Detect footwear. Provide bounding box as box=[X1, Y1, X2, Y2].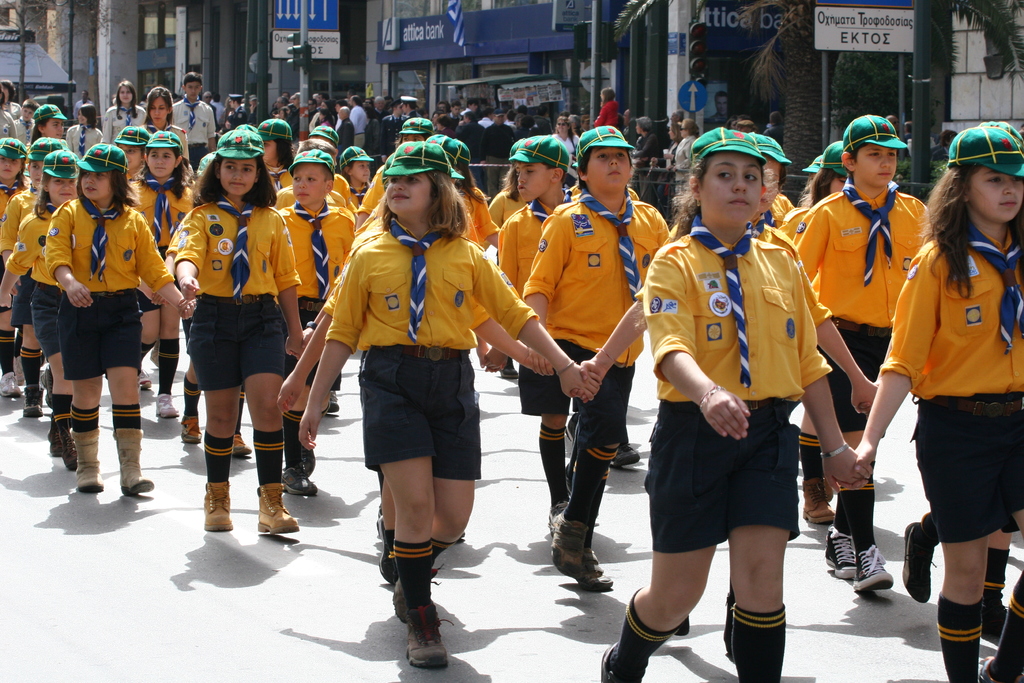
box=[278, 463, 319, 497].
